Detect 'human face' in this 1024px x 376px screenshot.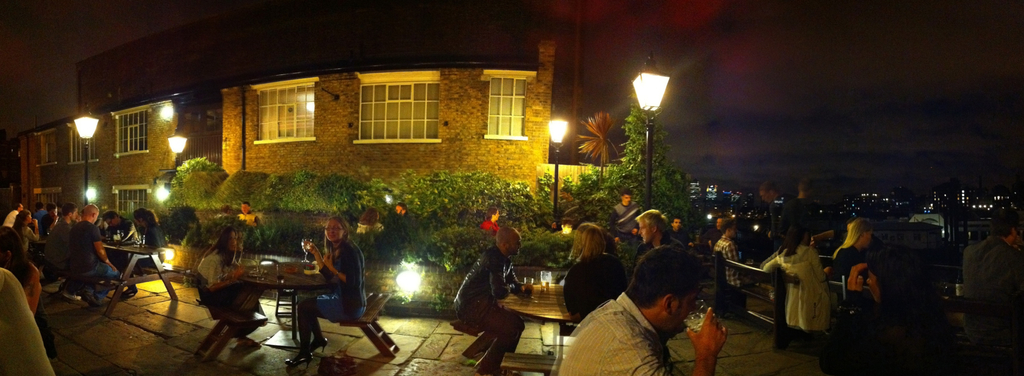
Detection: 670/284/699/334.
